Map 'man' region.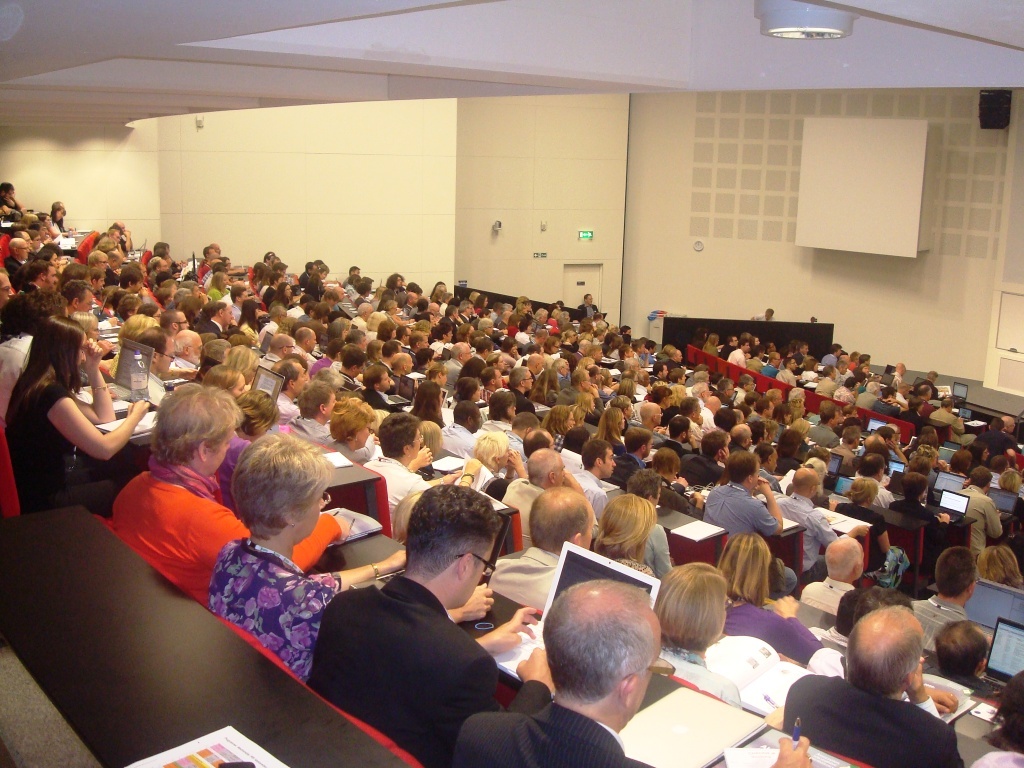
Mapped to {"left": 21, "top": 255, "right": 59, "bottom": 285}.
